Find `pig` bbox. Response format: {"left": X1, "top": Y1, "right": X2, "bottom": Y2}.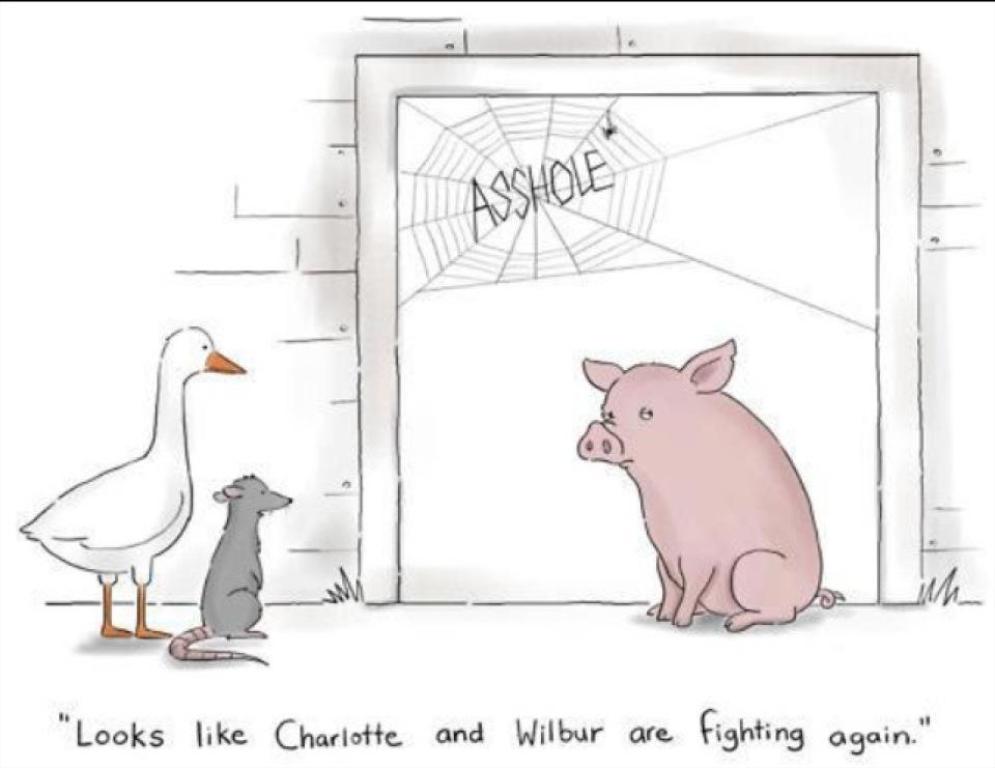
{"left": 579, "top": 337, "right": 846, "bottom": 631}.
